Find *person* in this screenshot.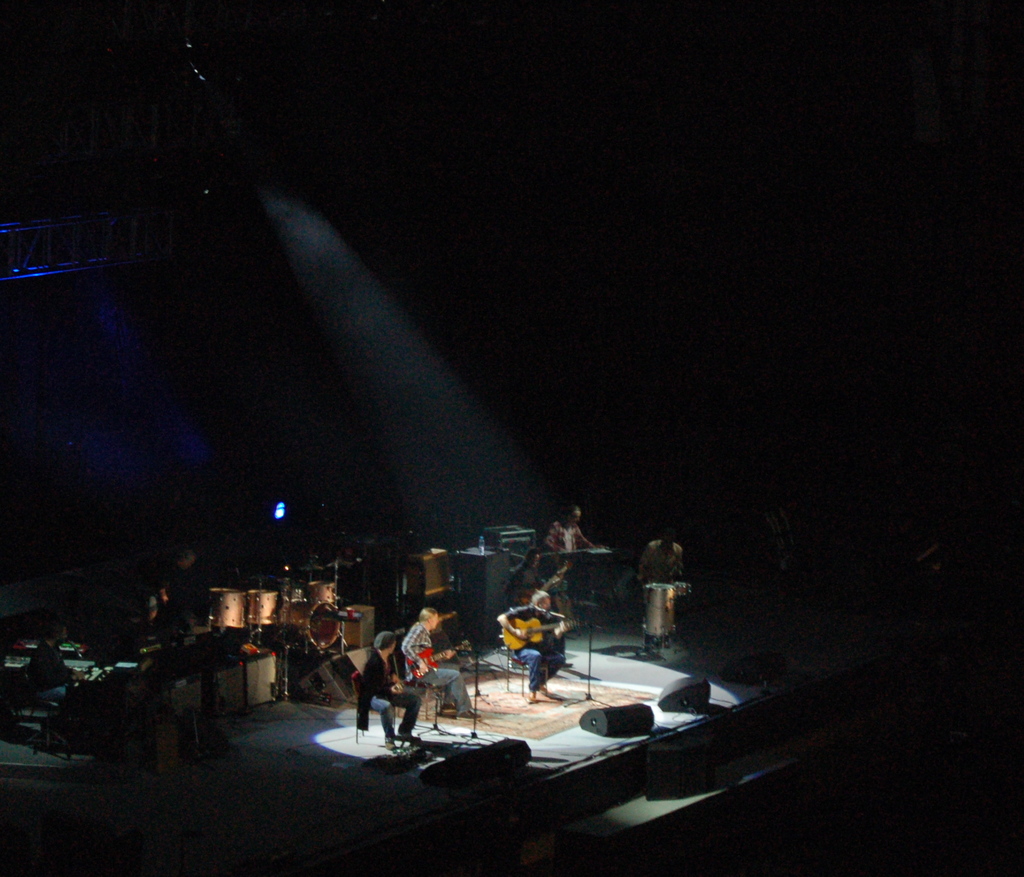
The bounding box for *person* is 499/588/568/708.
